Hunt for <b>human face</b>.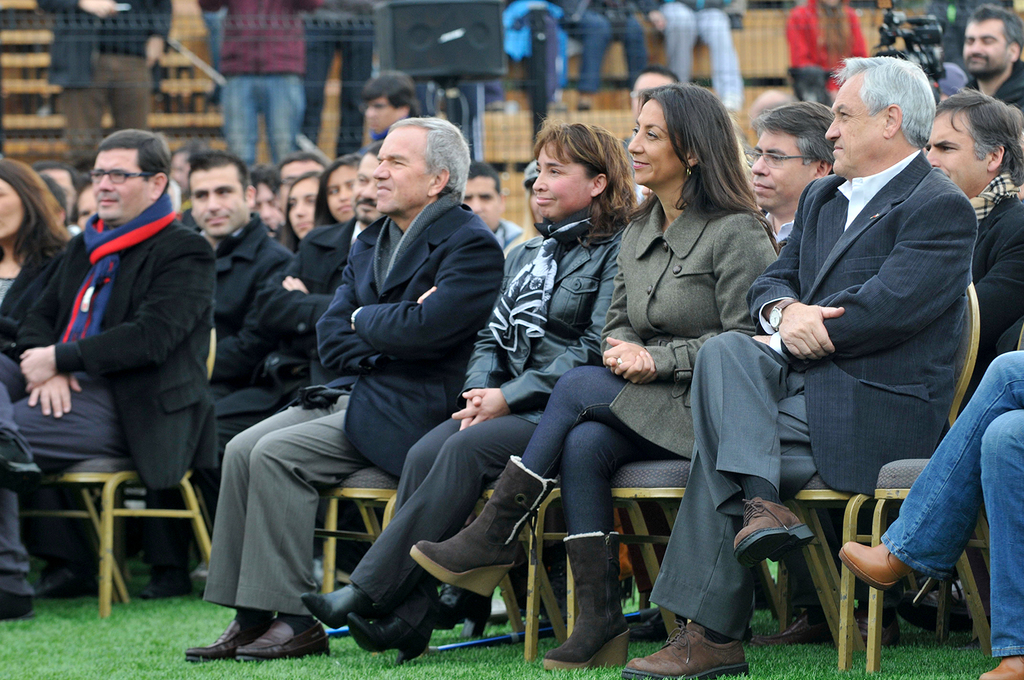
Hunted down at crop(622, 100, 686, 193).
